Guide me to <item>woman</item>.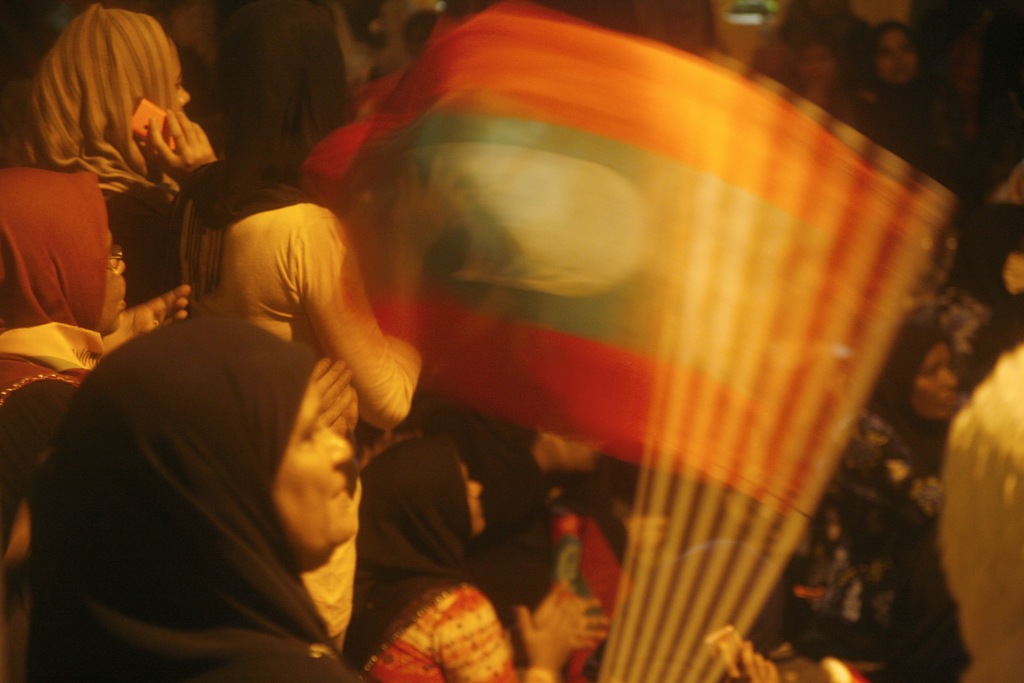
Guidance: 774/320/975/661.
